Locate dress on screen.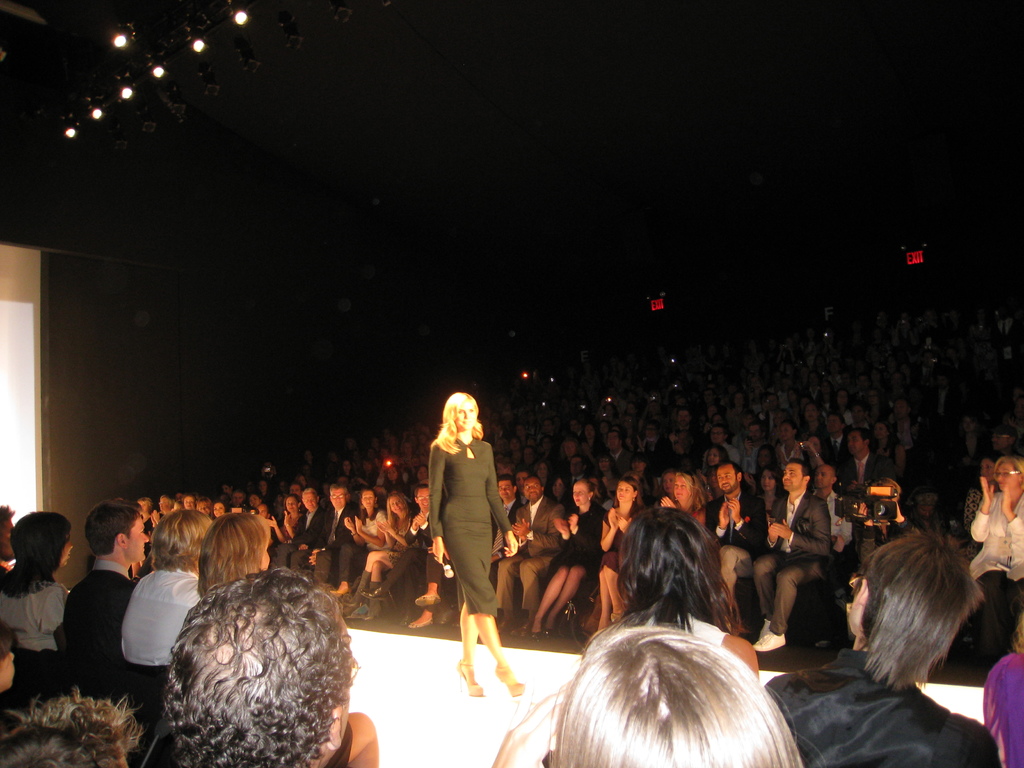
On screen at 407, 427, 515, 610.
